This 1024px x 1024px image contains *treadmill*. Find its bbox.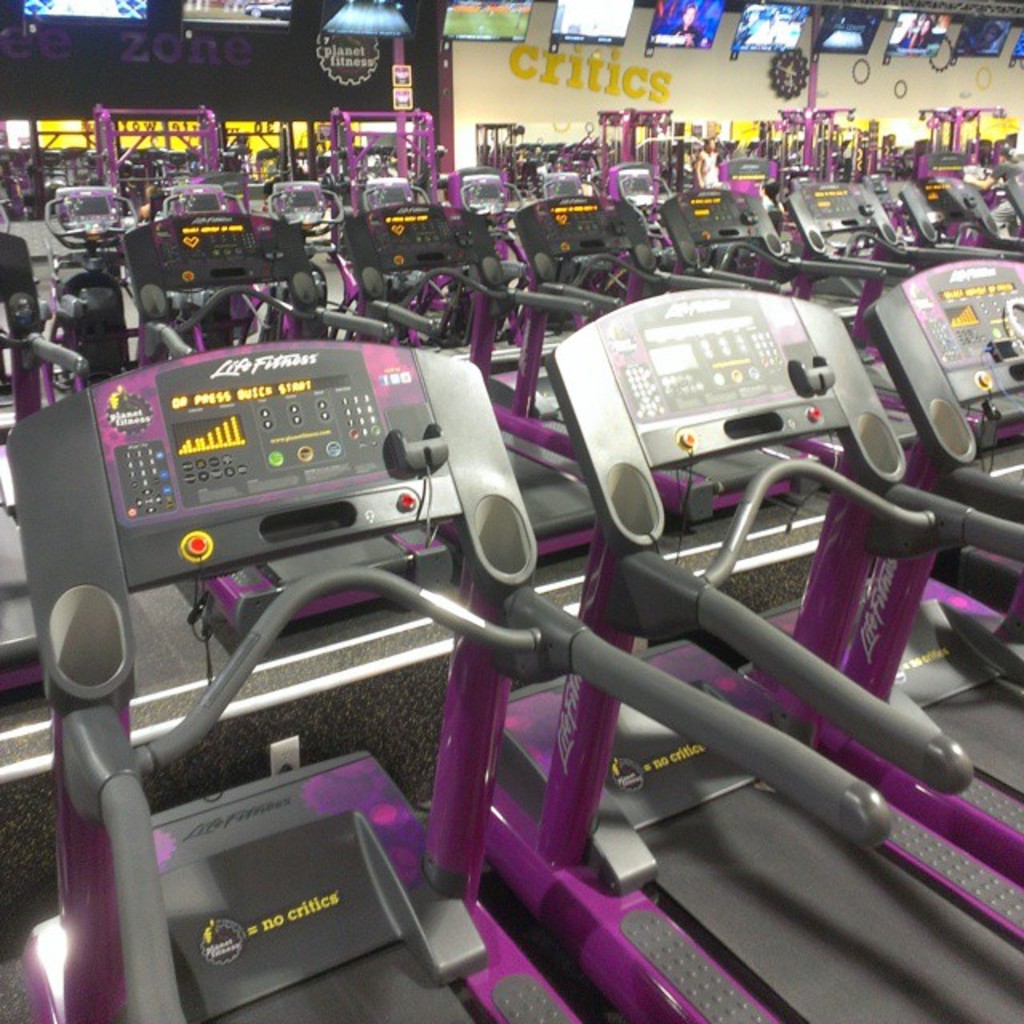
<bbox>997, 171, 1022, 242</bbox>.
